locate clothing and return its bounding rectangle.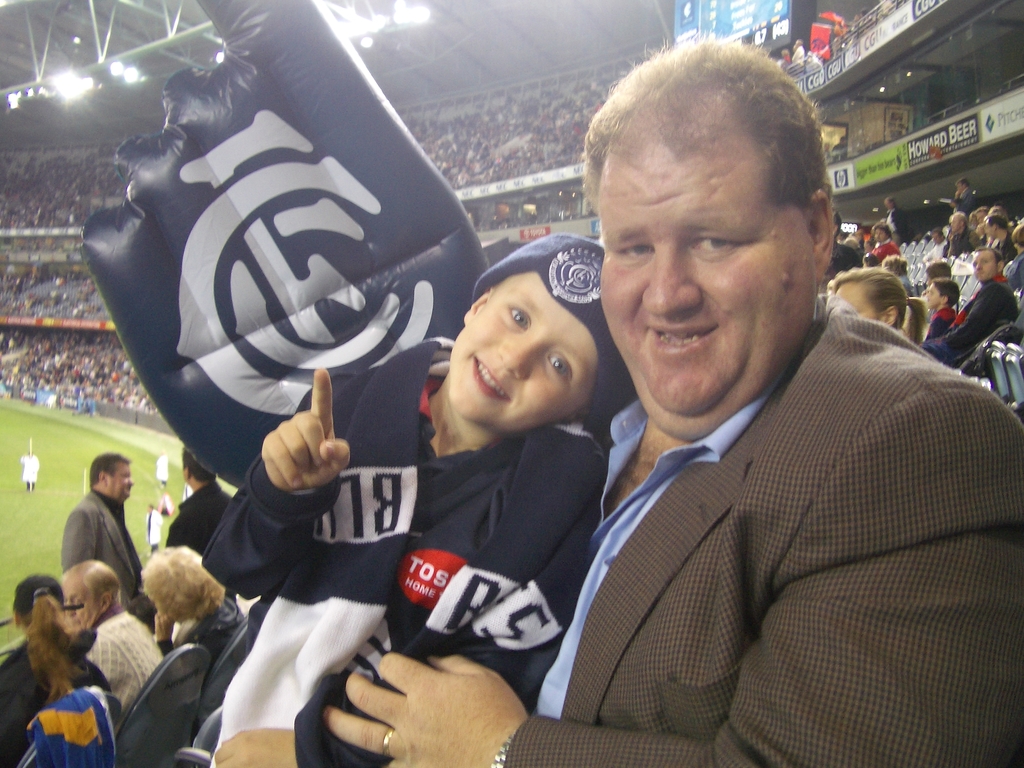
x1=19, y1=455, x2=39, y2=490.
